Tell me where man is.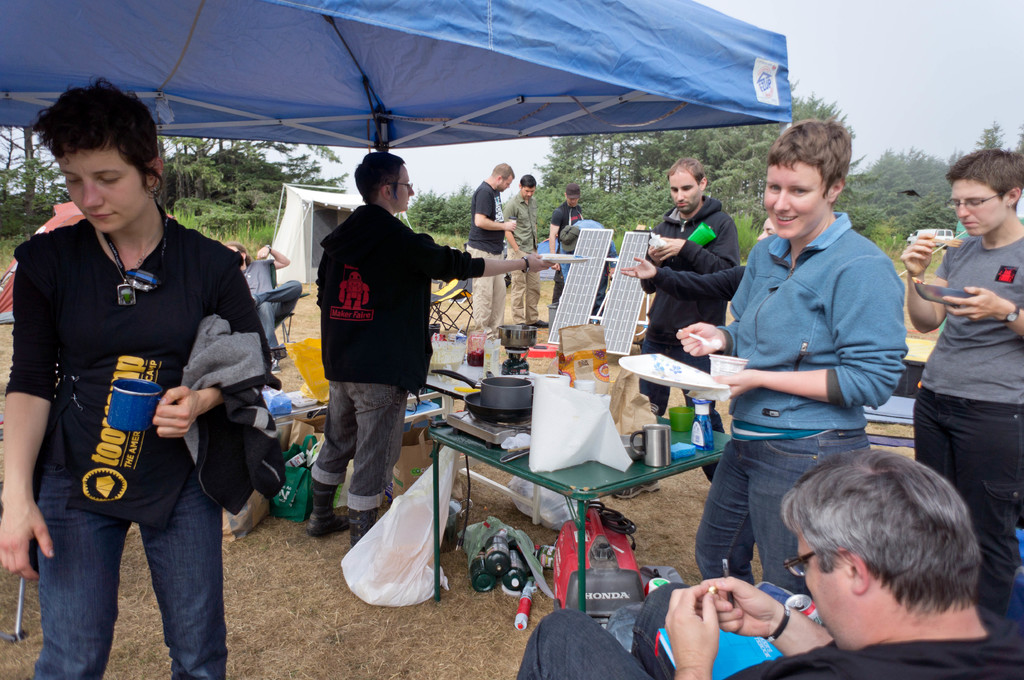
man is at x1=462, y1=161, x2=517, y2=337.
